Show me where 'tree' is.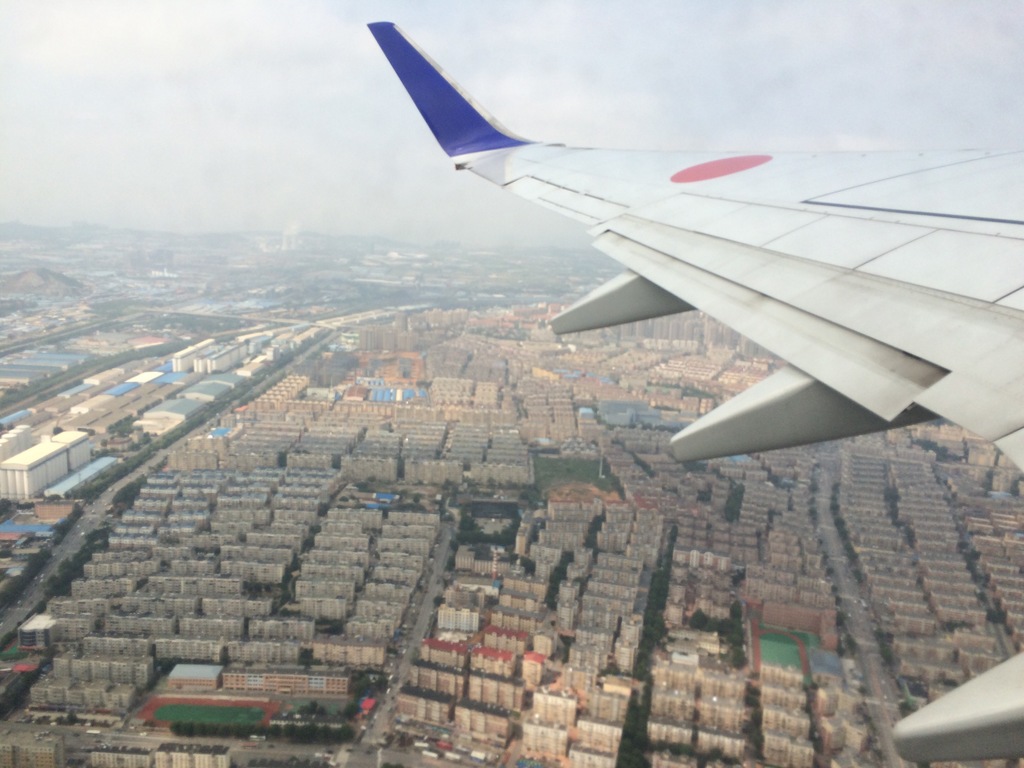
'tree' is at bbox=[883, 490, 900, 502].
